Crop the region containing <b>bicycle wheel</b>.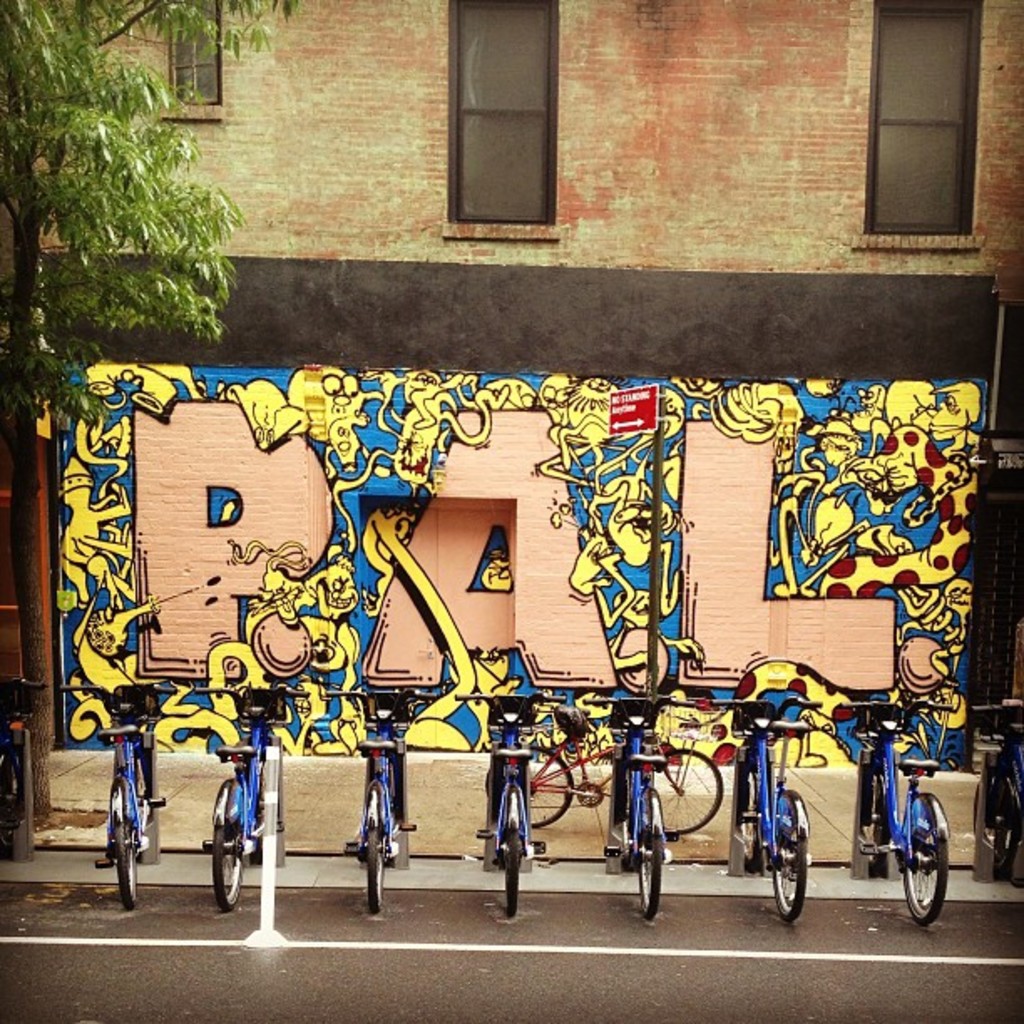
Crop region: {"x1": 905, "y1": 791, "x2": 947, "y2": 917}.
